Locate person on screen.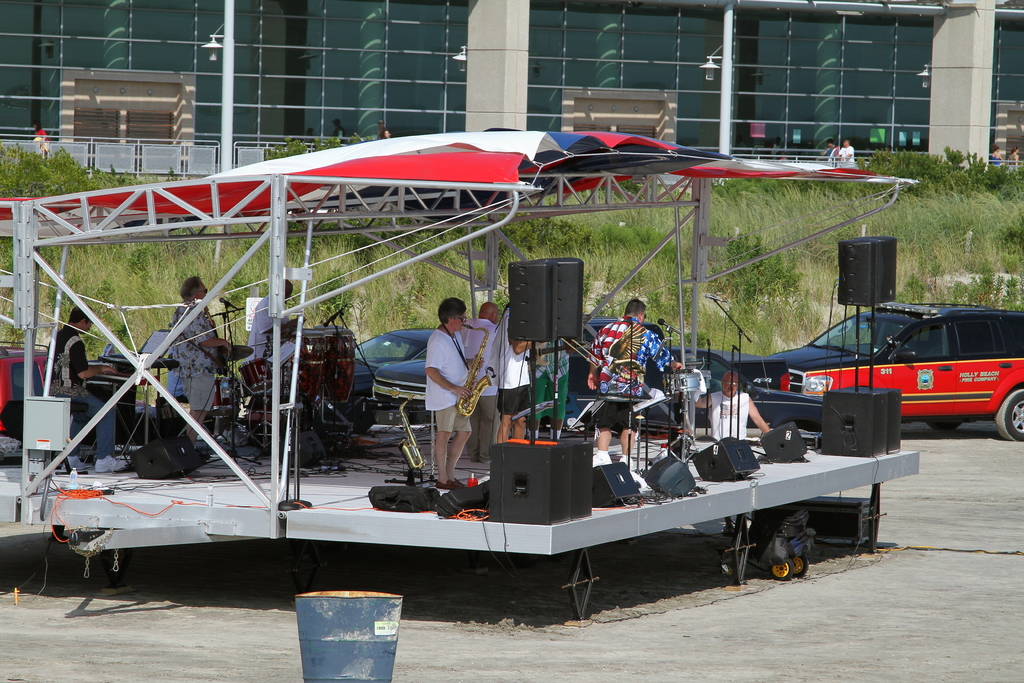
On screen at bbox(241, 288, 294, 427).
